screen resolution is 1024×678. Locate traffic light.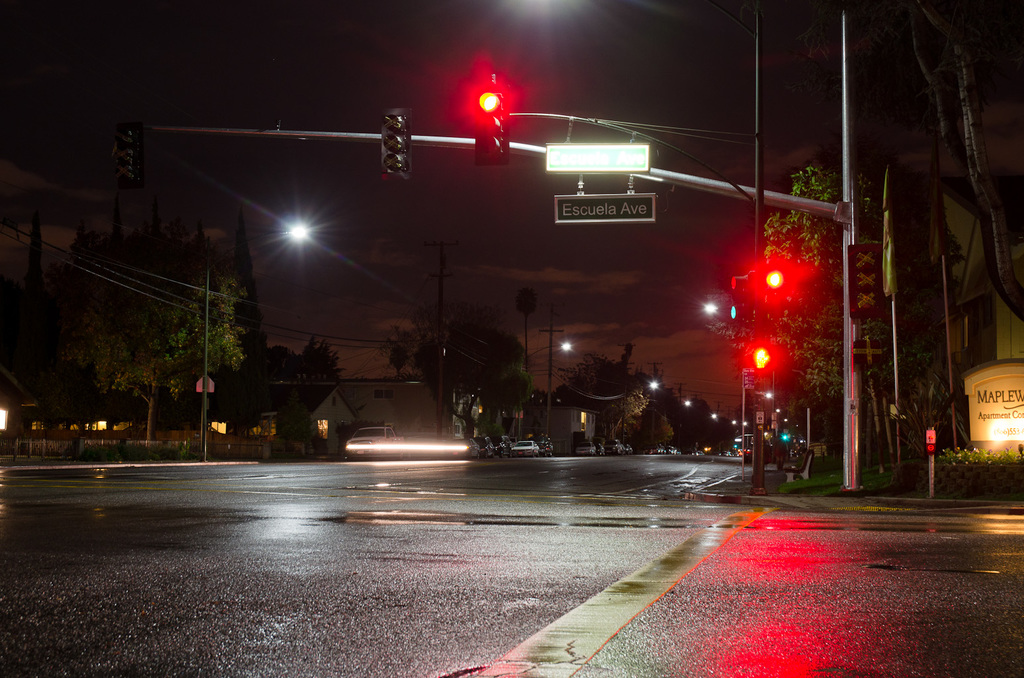
[x1=746, y1=342, x2=774, y2=373].
